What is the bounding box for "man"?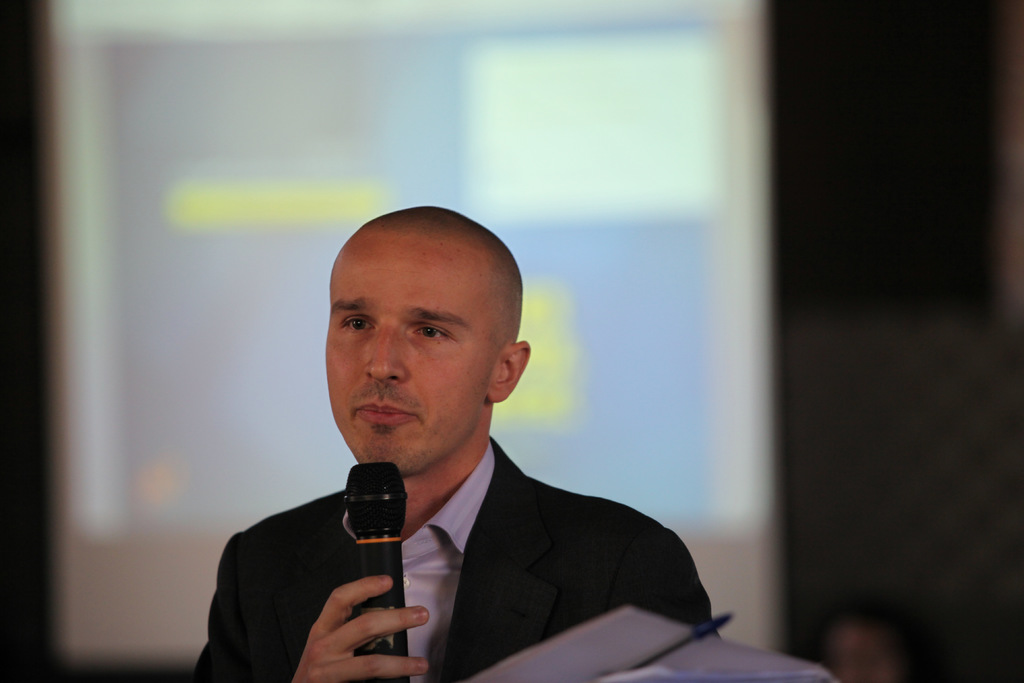
(left=193, top=215, right=742, bottom=668).
